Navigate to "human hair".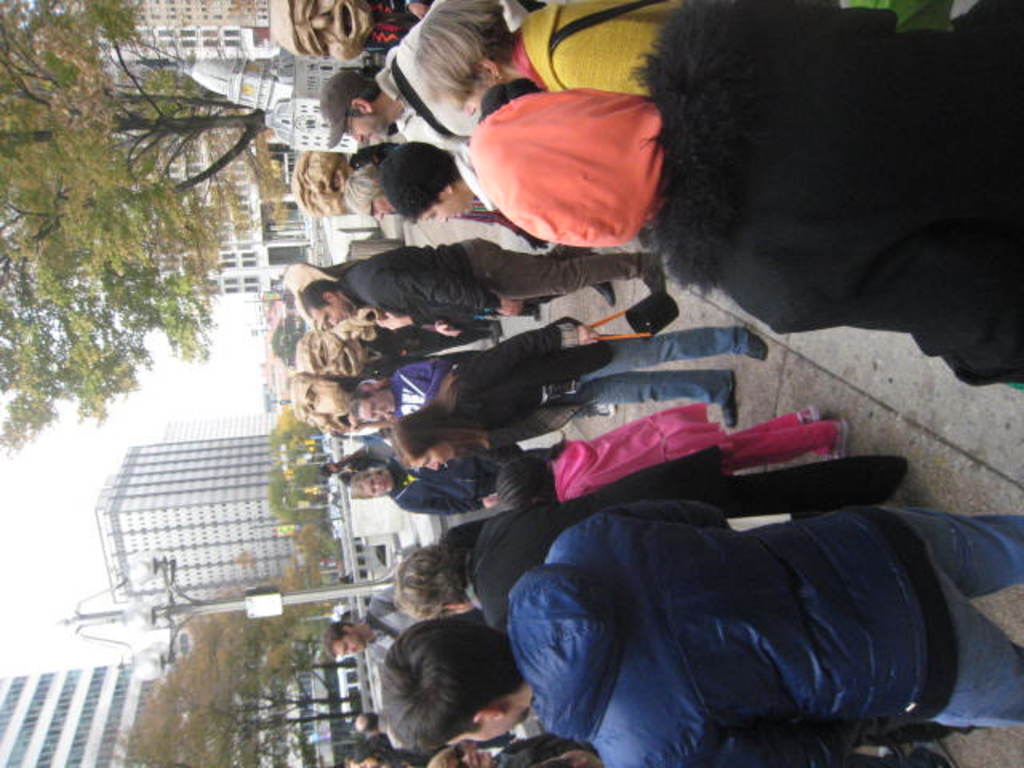
Navigation target: box=[355, 712, 379, 736].
